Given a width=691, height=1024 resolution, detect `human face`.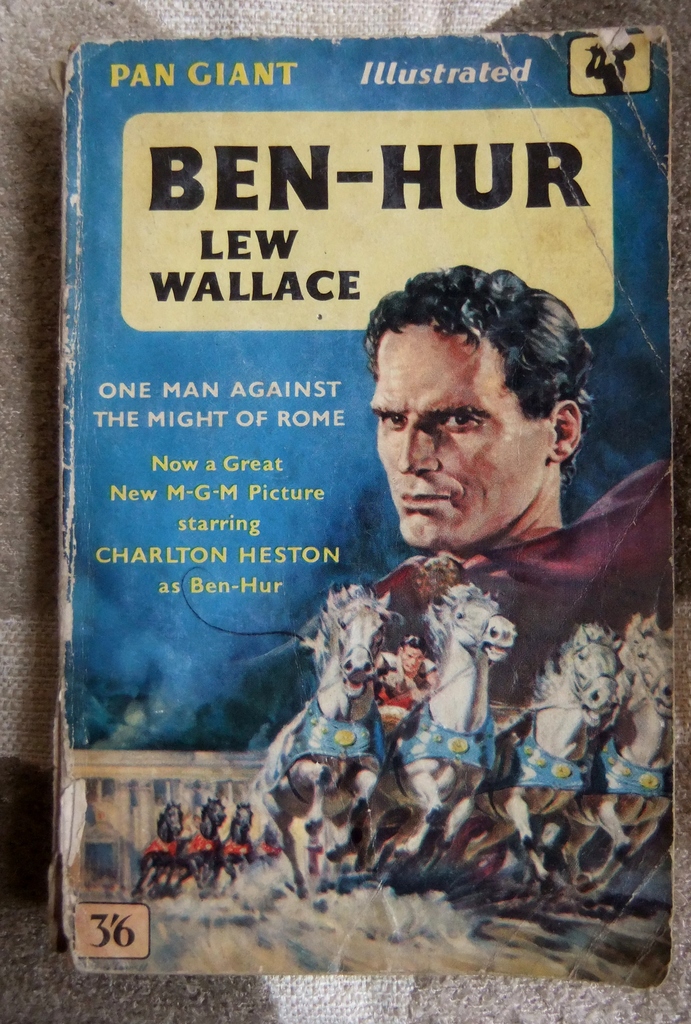
detection(371, 322, 553, 555).
